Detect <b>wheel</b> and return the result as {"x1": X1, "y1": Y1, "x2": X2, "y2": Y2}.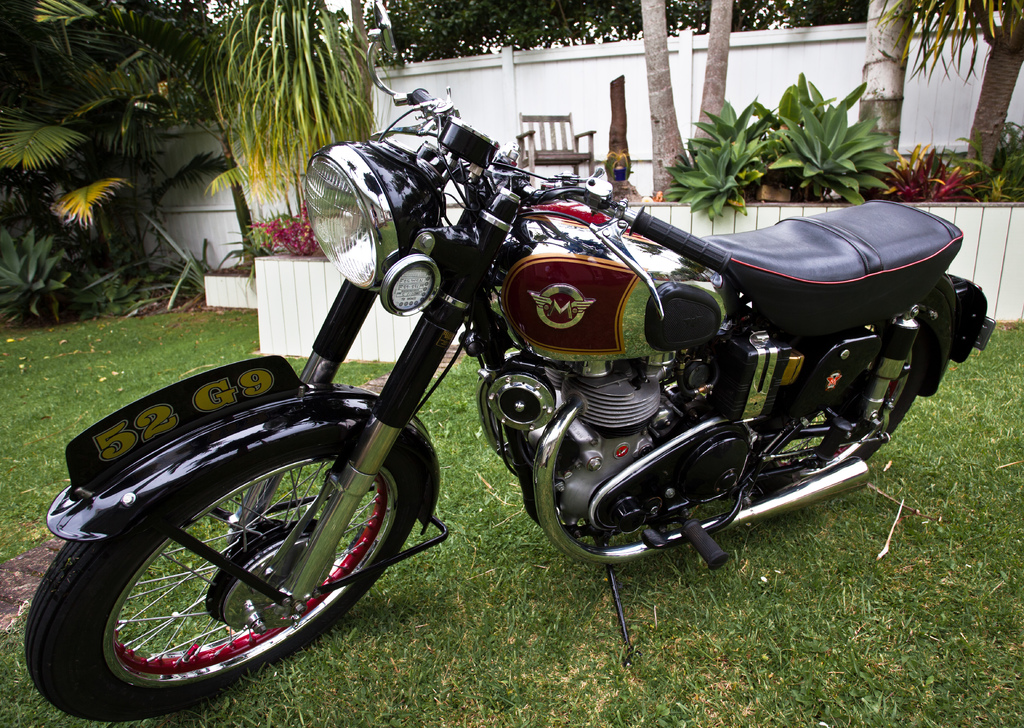
{"x1": 753, "y1": 268, "x2": 958, "y2": 508}.
